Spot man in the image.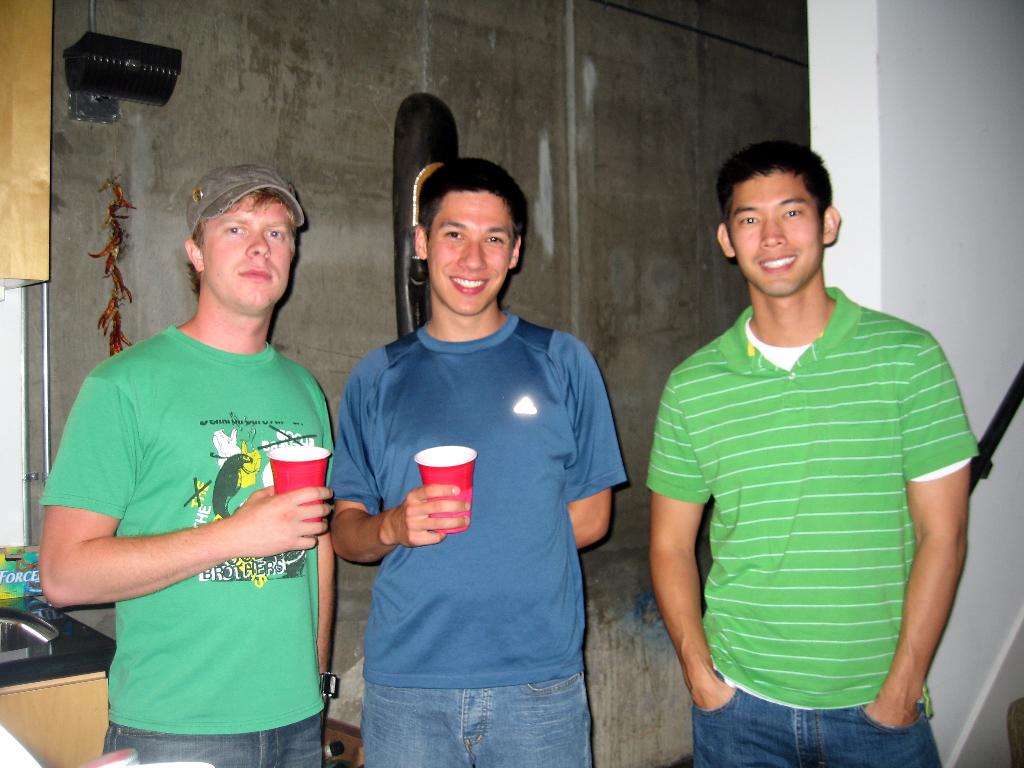
man found at locate(29, 156, 337, 767).
